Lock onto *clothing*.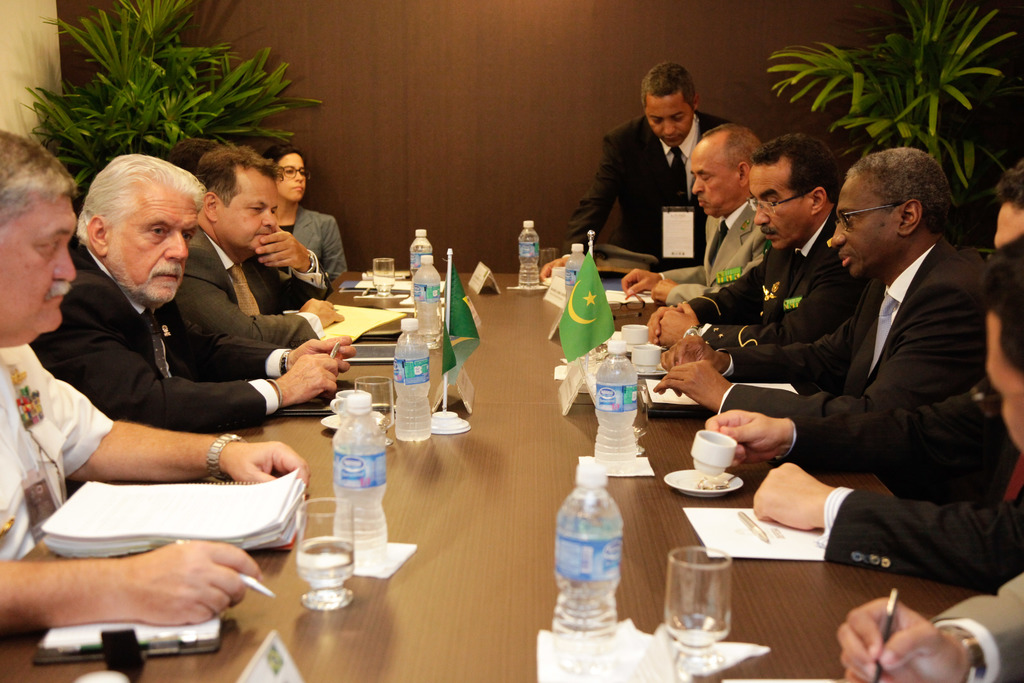
Locked: l=719, t=242, r=998, b=425.
